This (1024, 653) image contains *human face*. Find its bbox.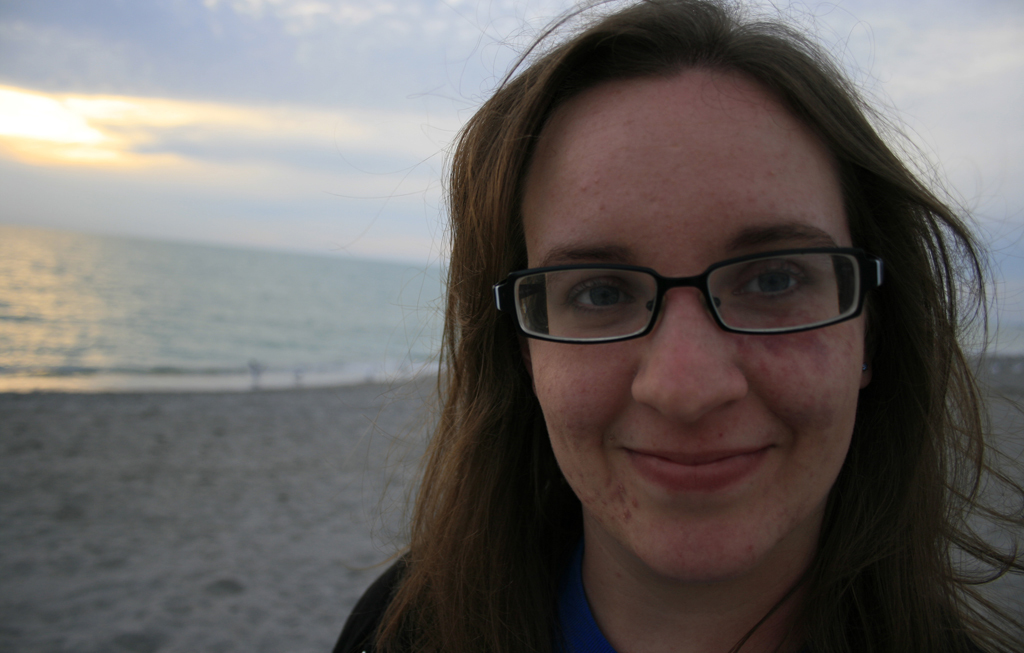
crop(495, 74, 862, 583).
